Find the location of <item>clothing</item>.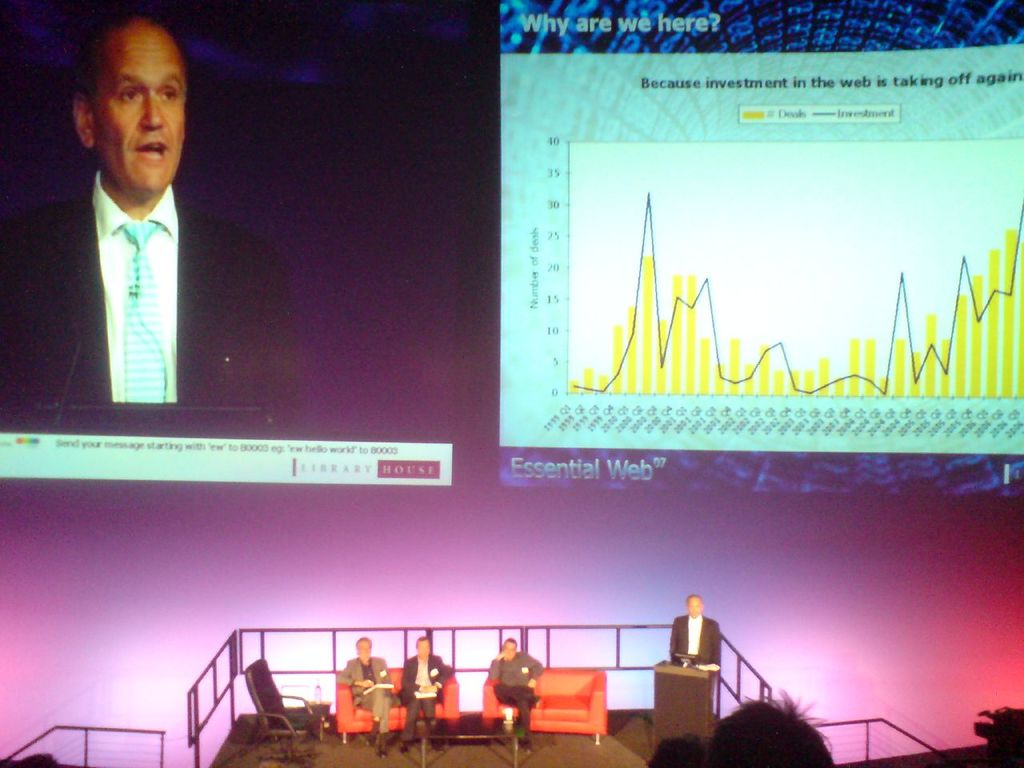
Location: {"x1": 5, "y1": 157, "x2": 294, "y2": 397}.
